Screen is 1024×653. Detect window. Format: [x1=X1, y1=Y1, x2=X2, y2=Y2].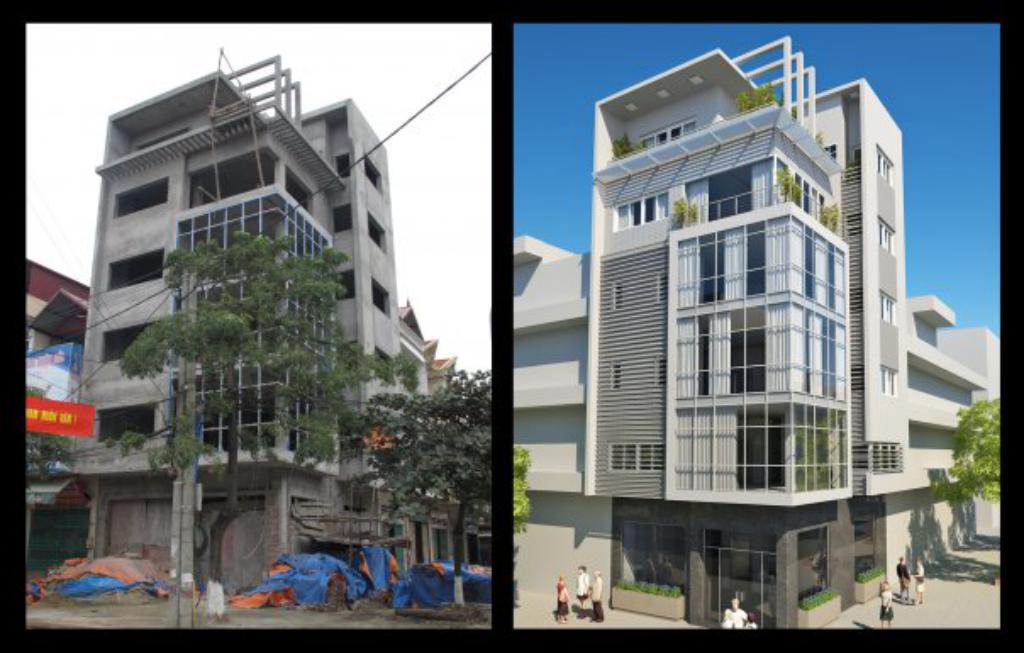
[x1=331, y1=158, x2=348, y2=180].
